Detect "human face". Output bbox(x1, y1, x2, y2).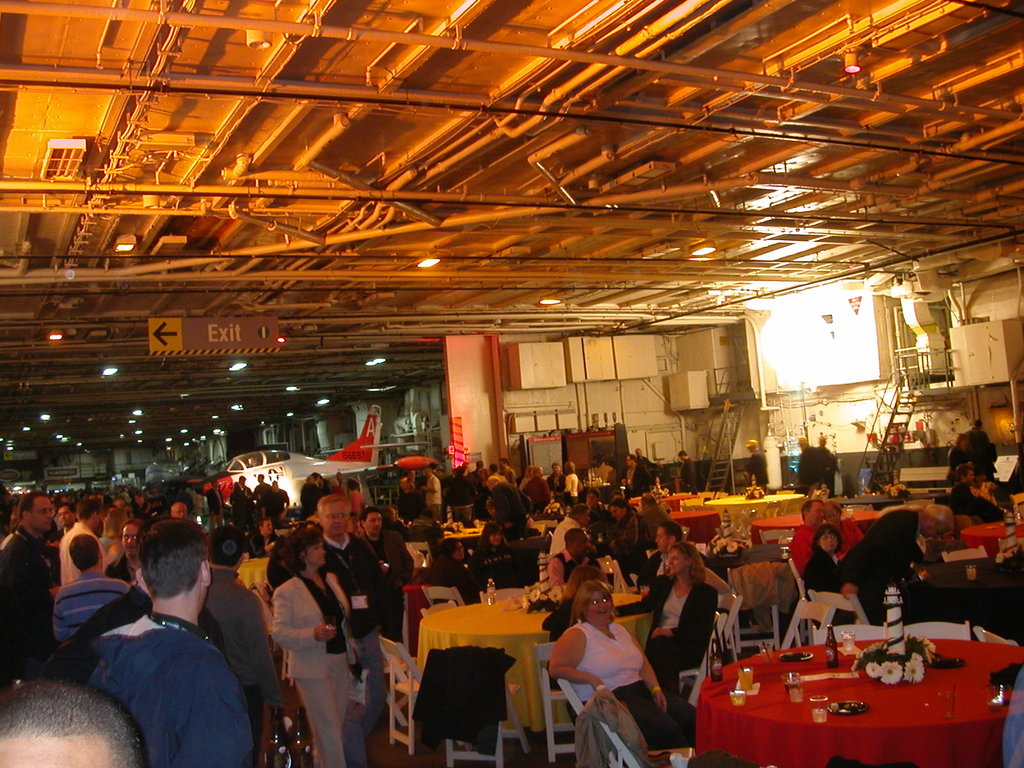
bbox(817, 529, 840, 554).
